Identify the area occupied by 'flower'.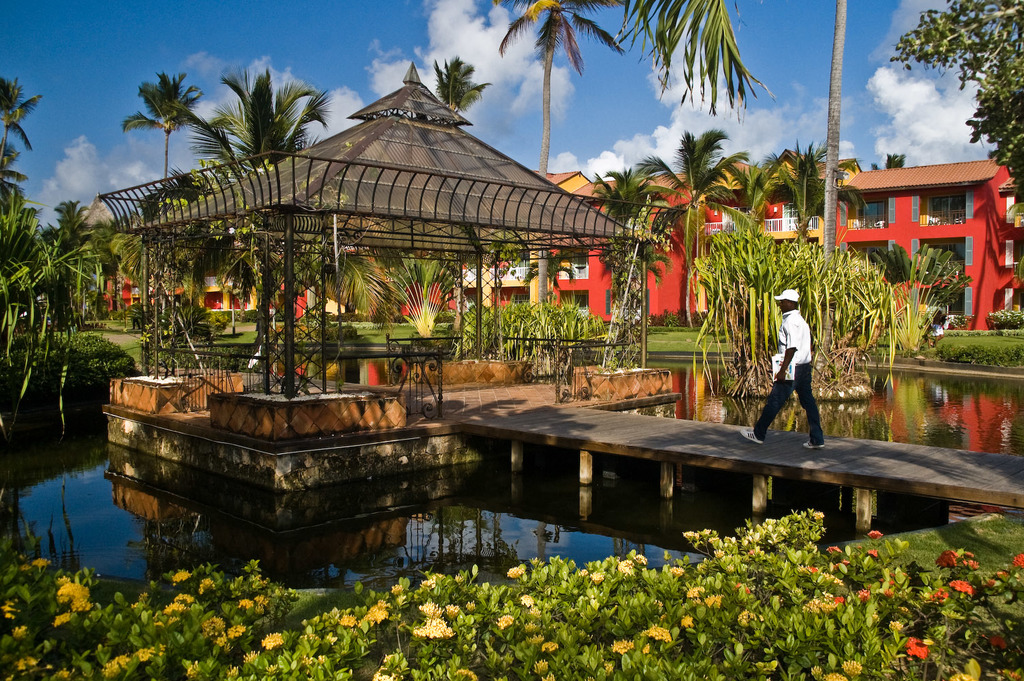
Area: 1013,556,1023,569.
